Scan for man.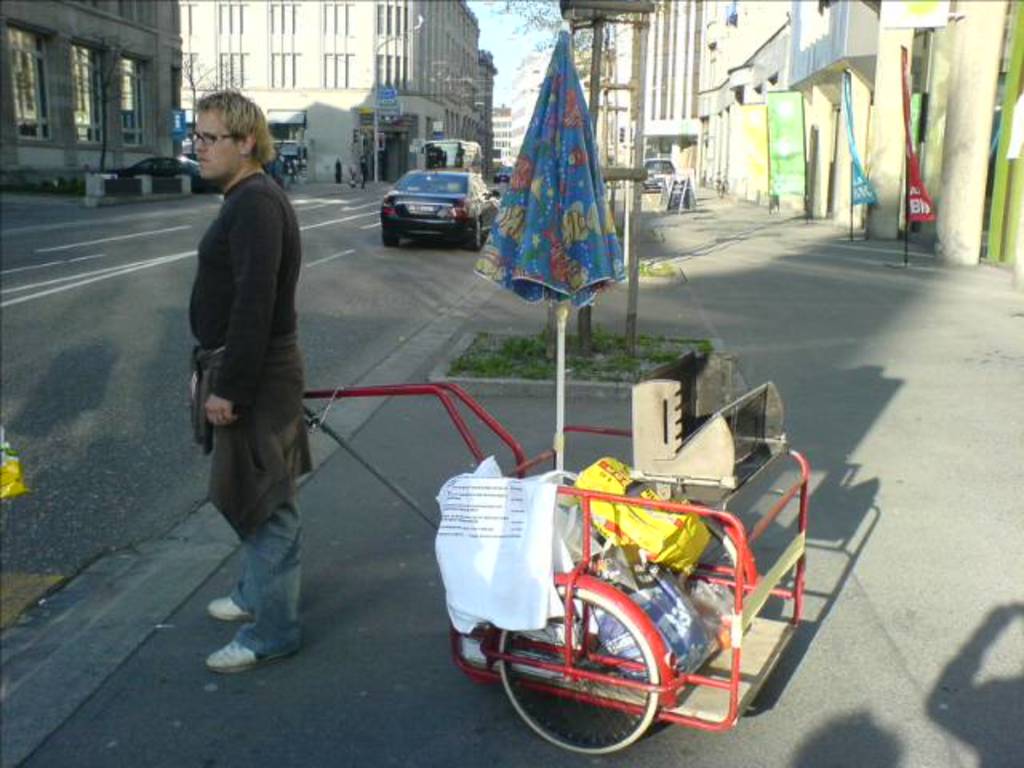
Scan result: (171,56,326,672).
